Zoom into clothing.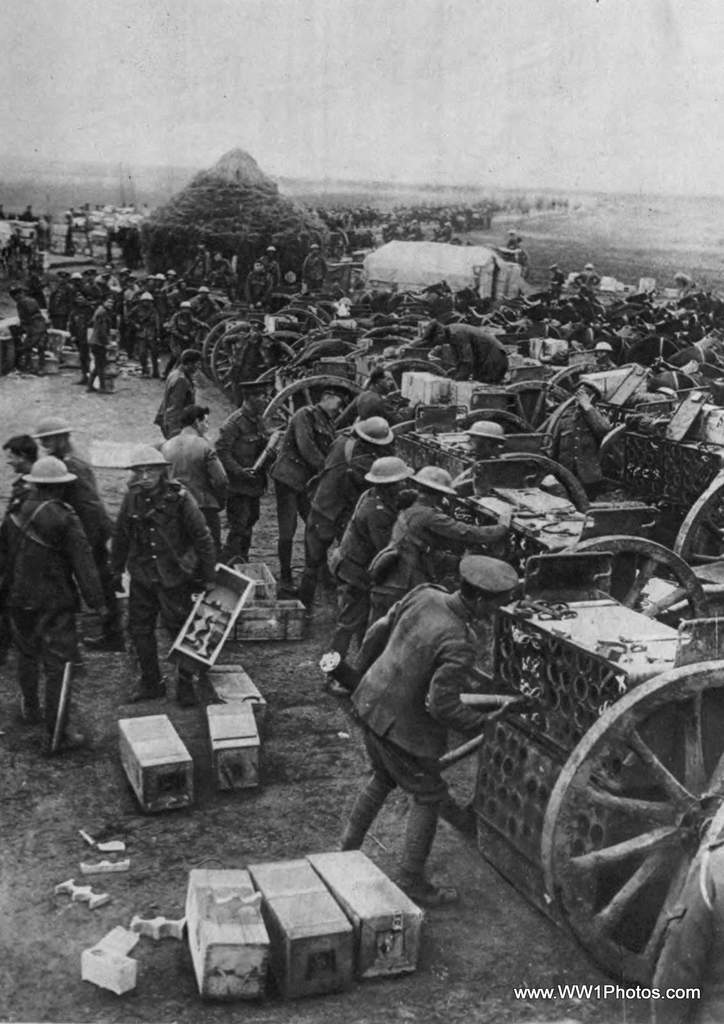
Zoom target: <box>337,581,483,896</box>.
